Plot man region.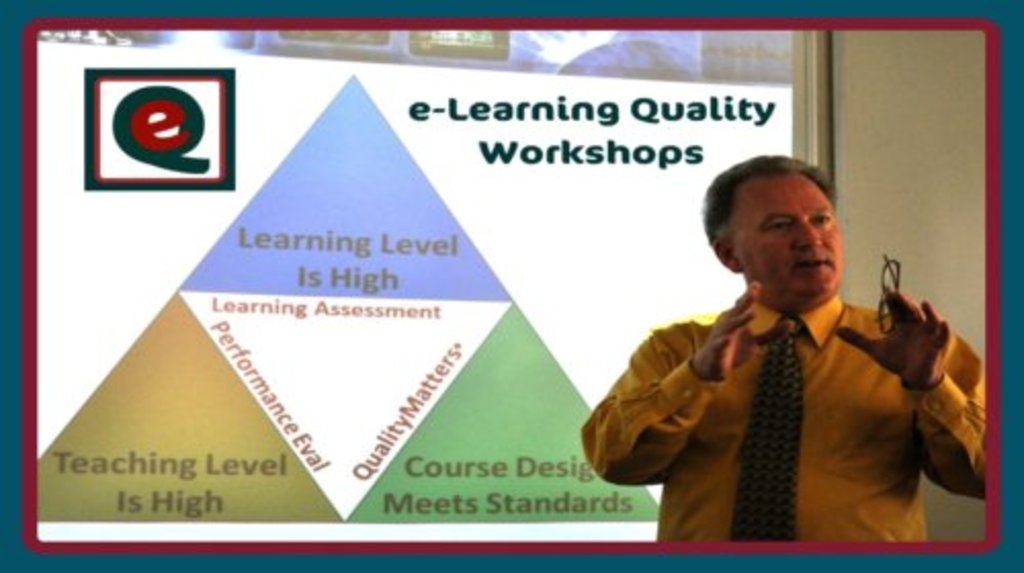
Plotted at 586, 143, 985, 534.
